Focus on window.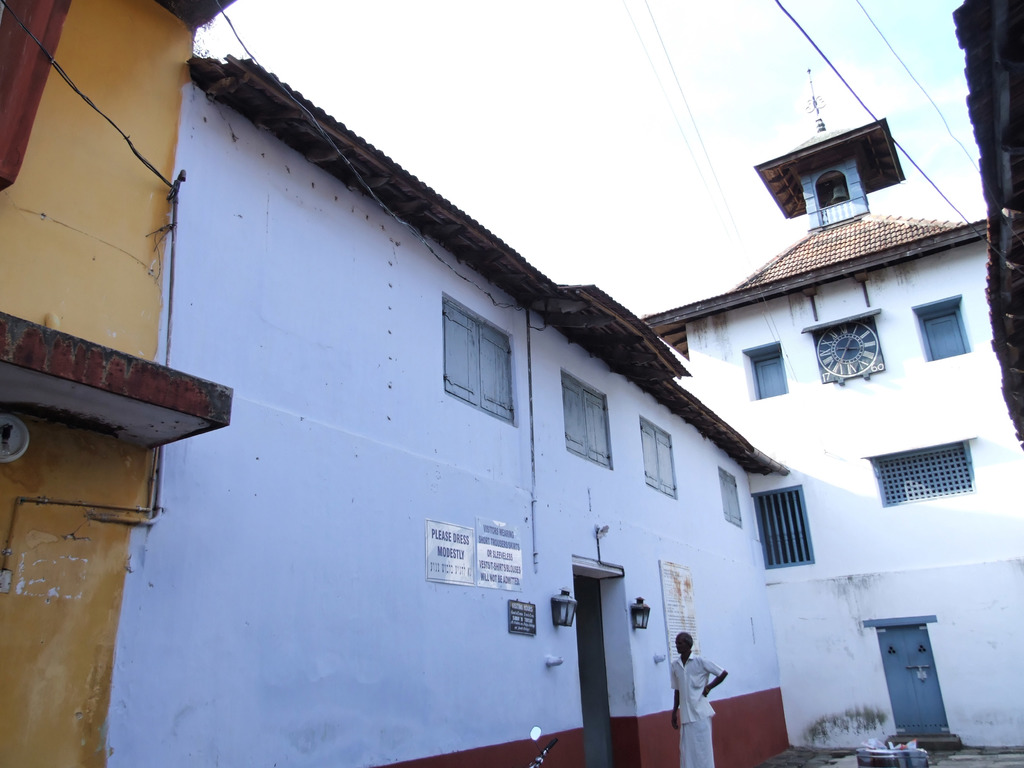
Focused at 738 347 787 401.
